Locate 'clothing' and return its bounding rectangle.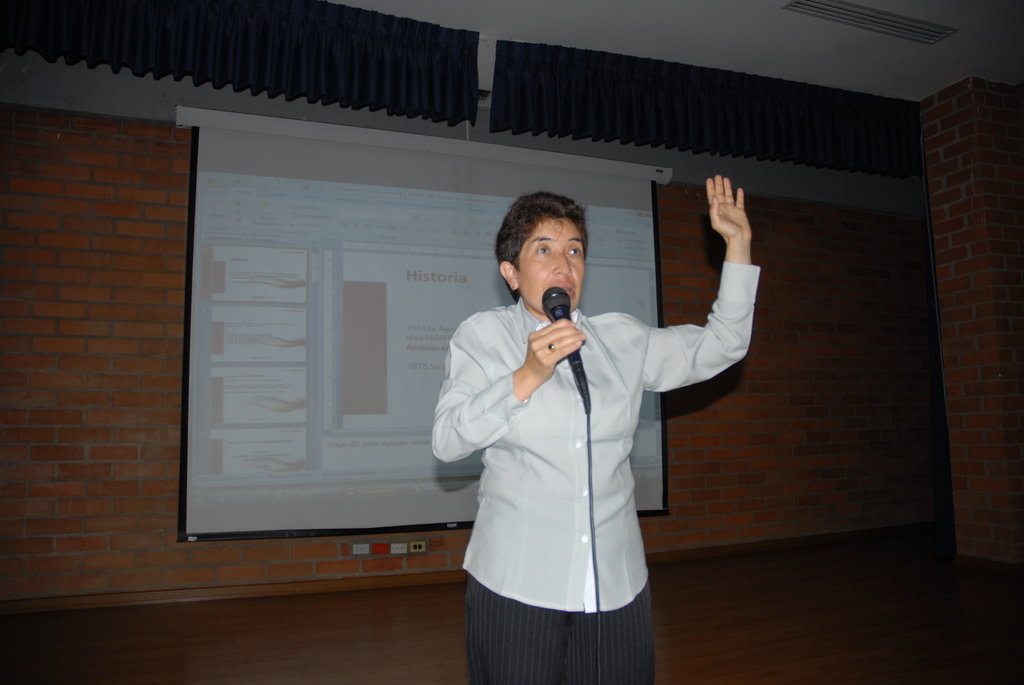
420 255 769 681.
